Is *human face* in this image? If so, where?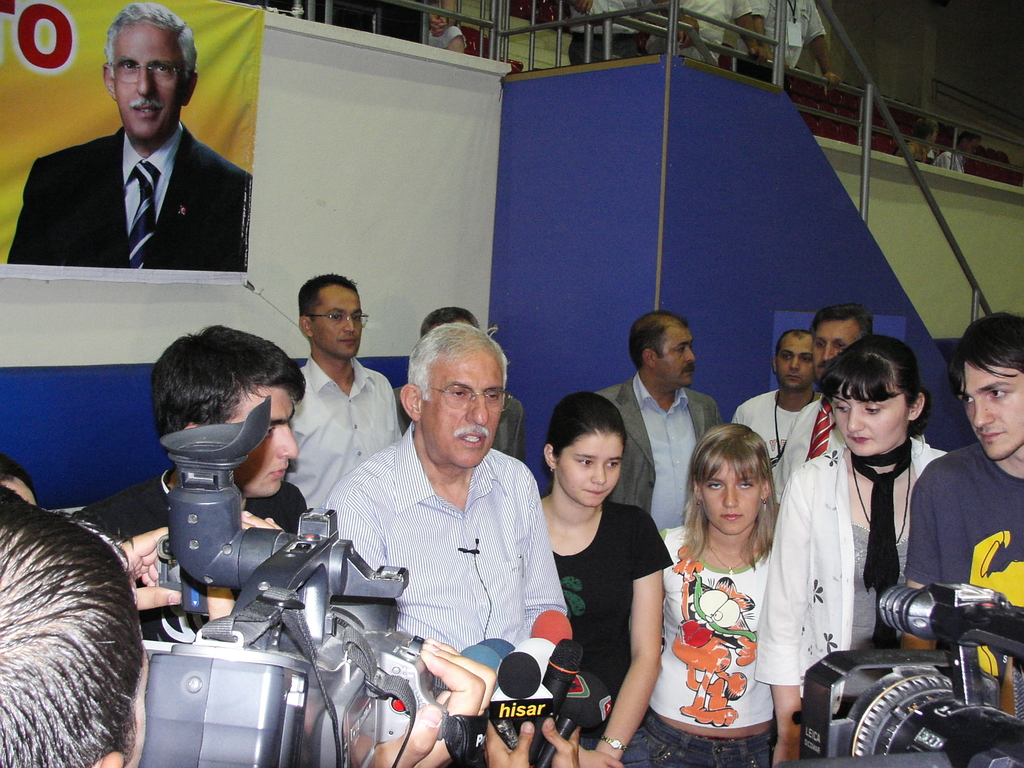
Yes, at [x1=308, y1=288, x2=365, y2=364].
